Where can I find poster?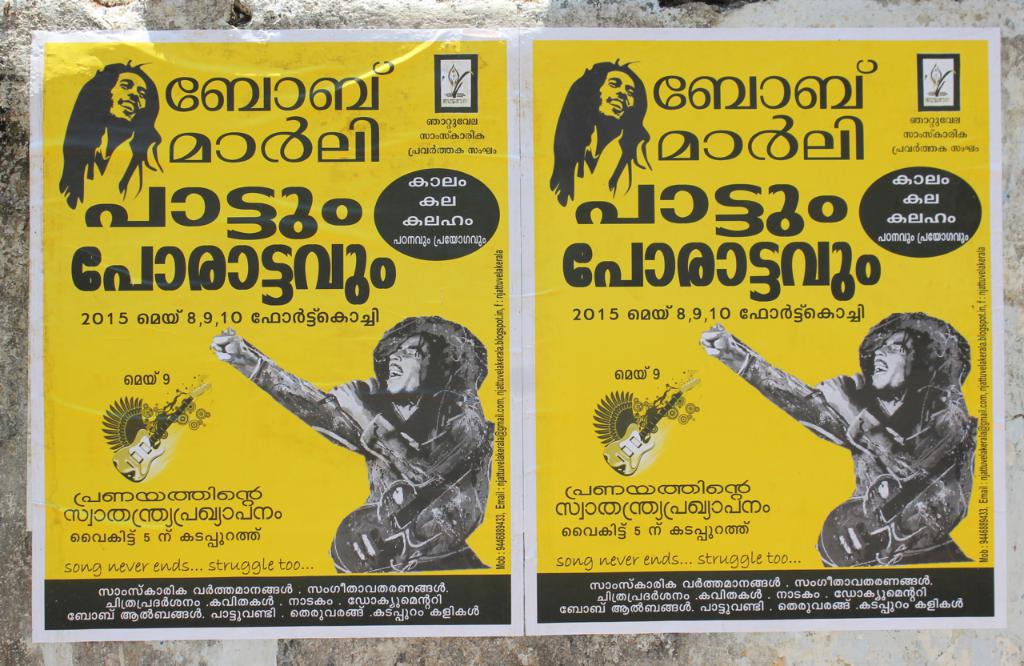
You can find it at (left=517, top=27, right=1009, bottom=636).
